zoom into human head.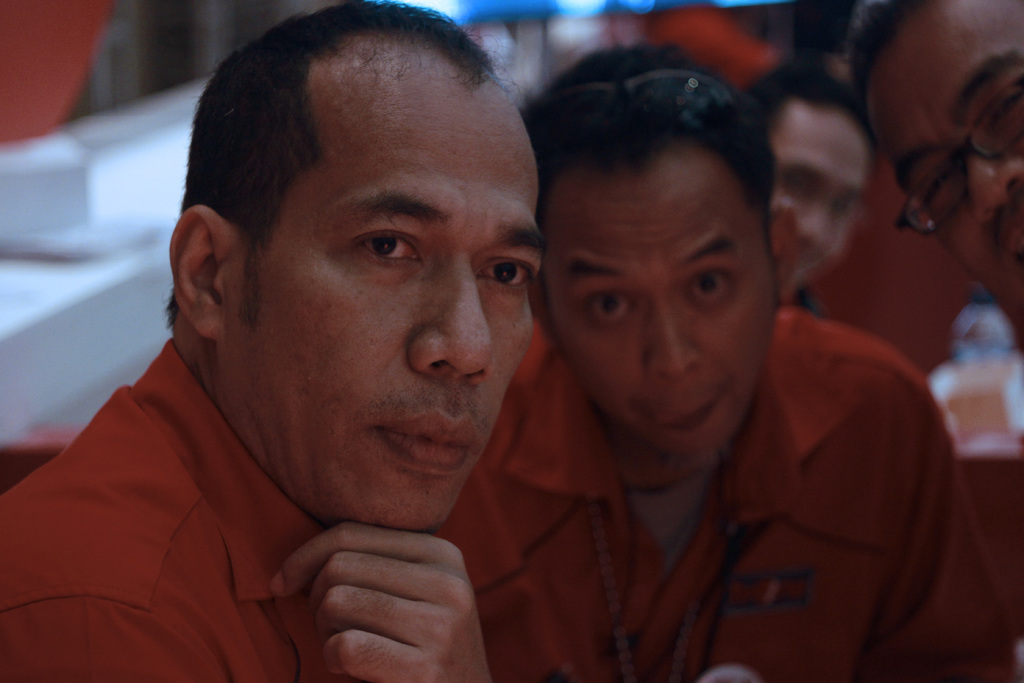
Zoom target: <region>173, 5, 545, 534</region>.
